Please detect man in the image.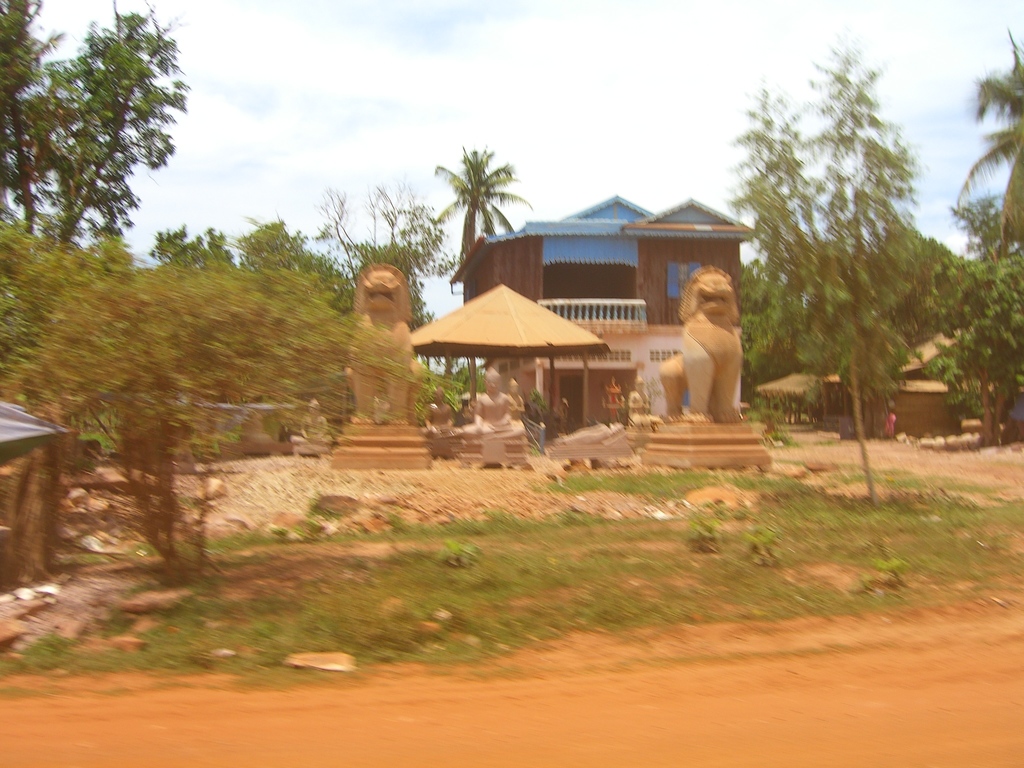
bbox=[420, 390, 455, 433].
